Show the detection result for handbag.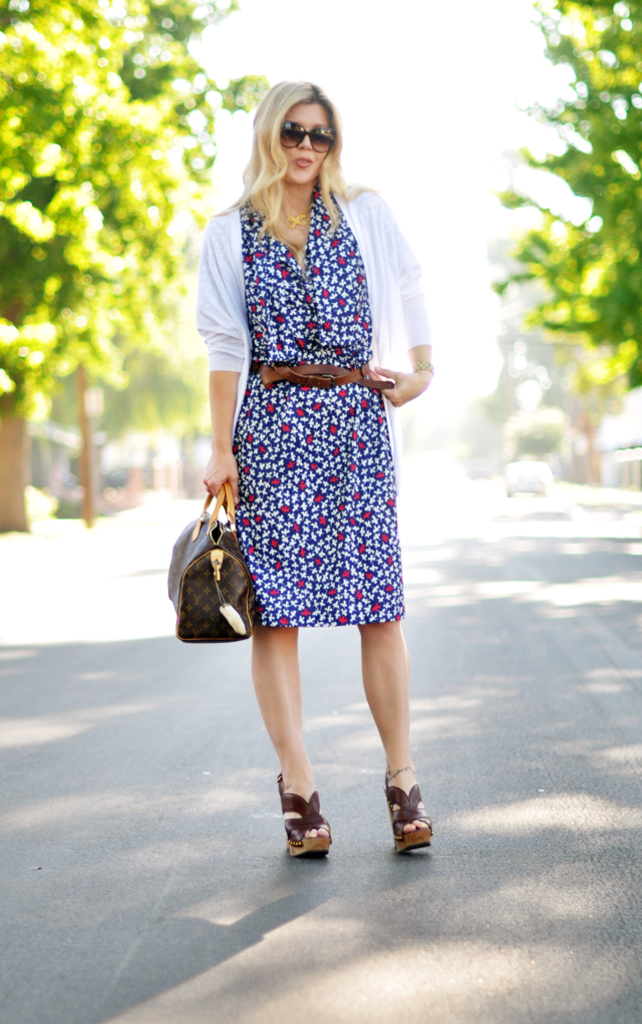
box(163, 476, 262, 650).
